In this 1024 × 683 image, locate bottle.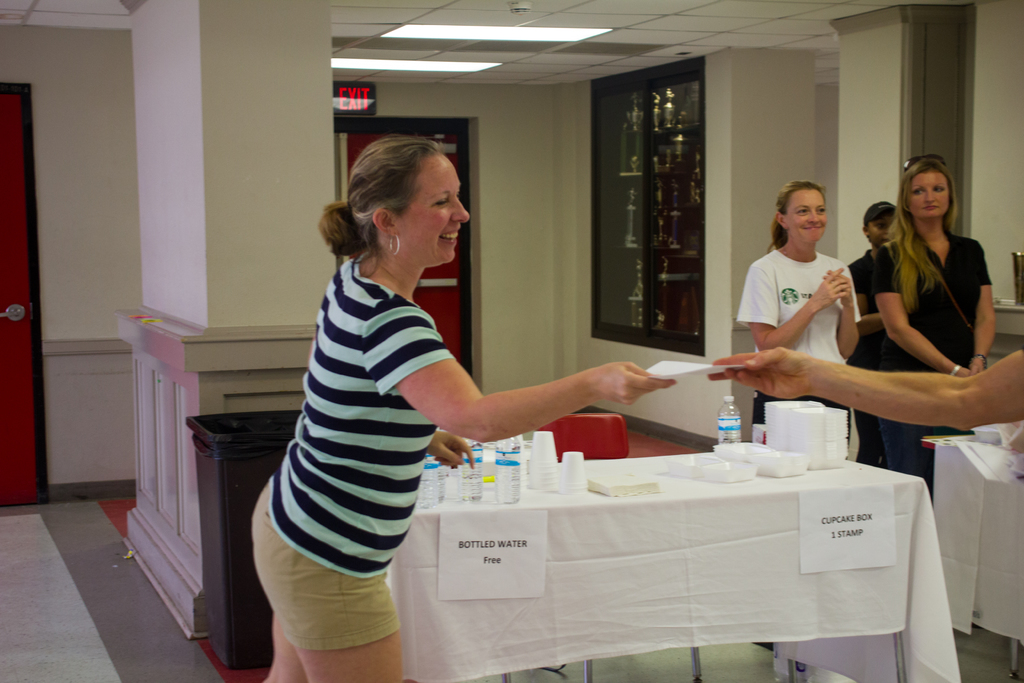
Bounding box: x1=434 y1=464 x2=449 y2=502.
